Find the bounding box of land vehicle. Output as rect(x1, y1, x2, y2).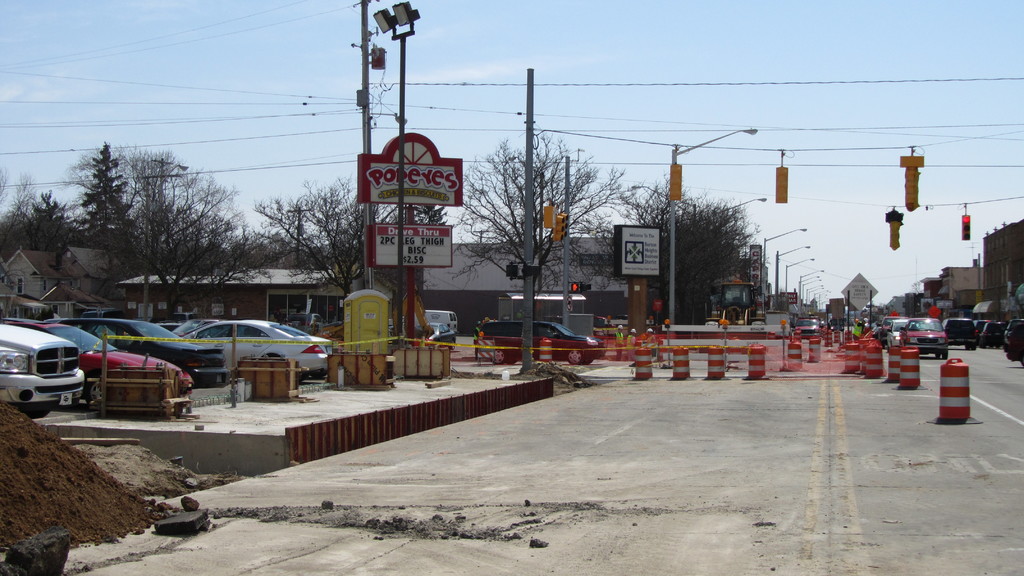
rect(476, 319, 604, 364).
